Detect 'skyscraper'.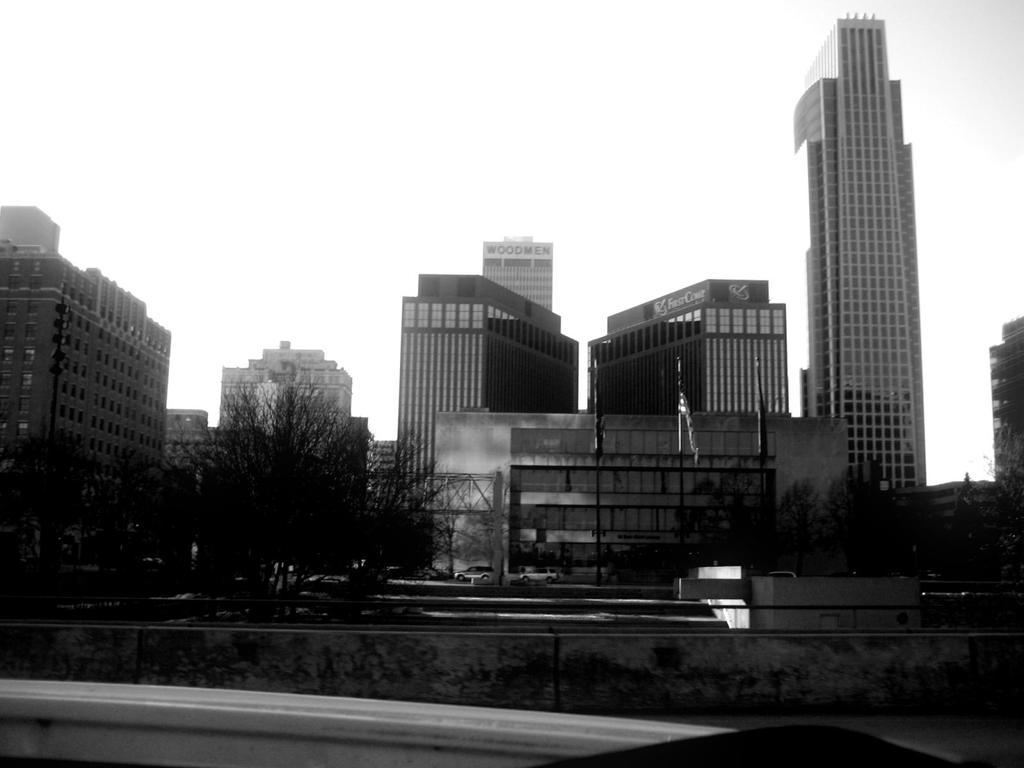
Detected at (397, 276, 578, 505).
